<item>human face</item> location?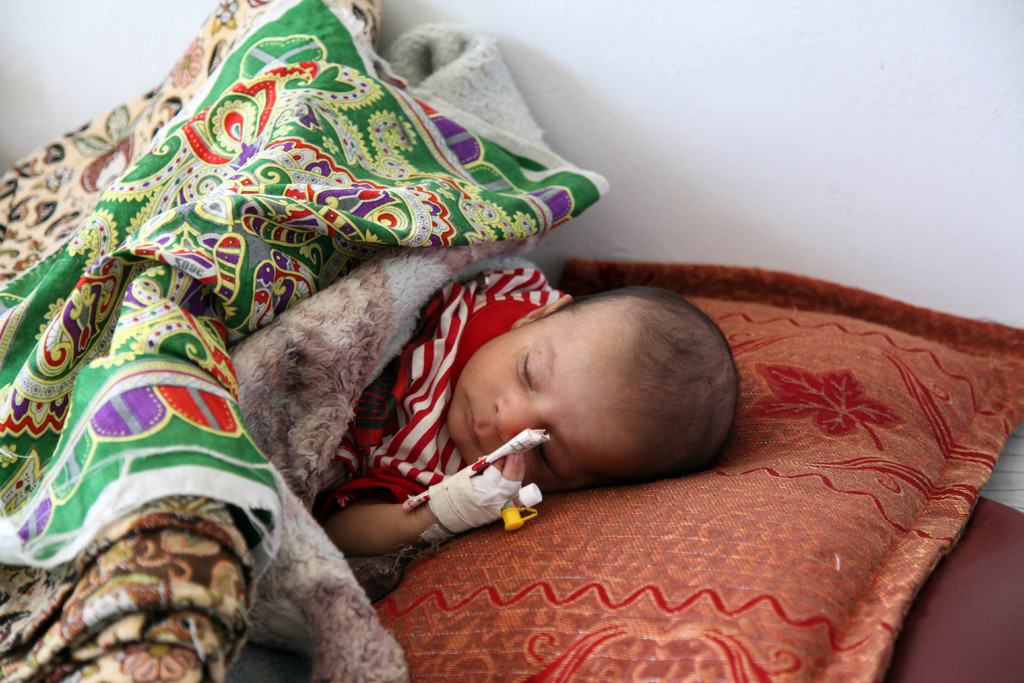
bbox=(452, 309, 620, 498)
